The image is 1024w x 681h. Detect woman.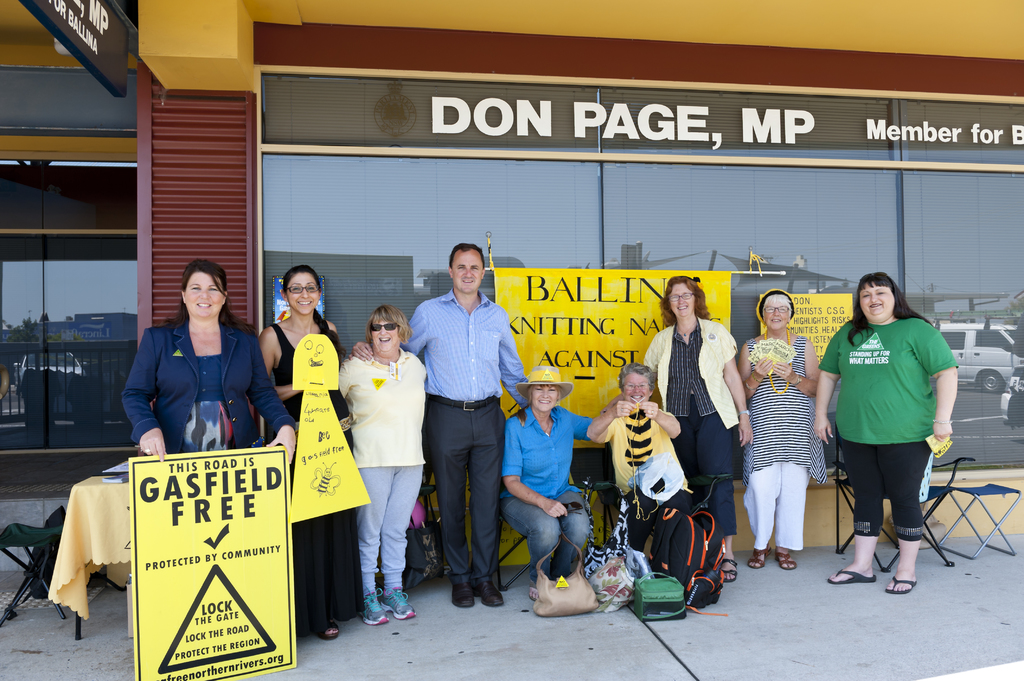
Detection: <bbox>637, 282, 753, 577</bbox>.
